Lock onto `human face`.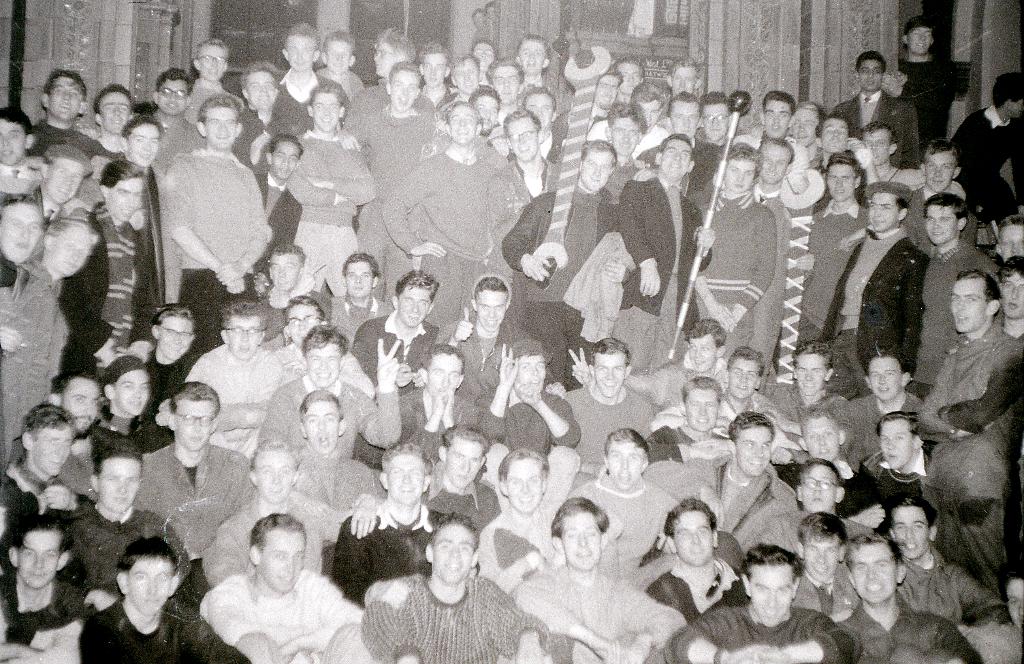
Locked: pyautogui.locateOnScreen(310, 90, 340, 130).
